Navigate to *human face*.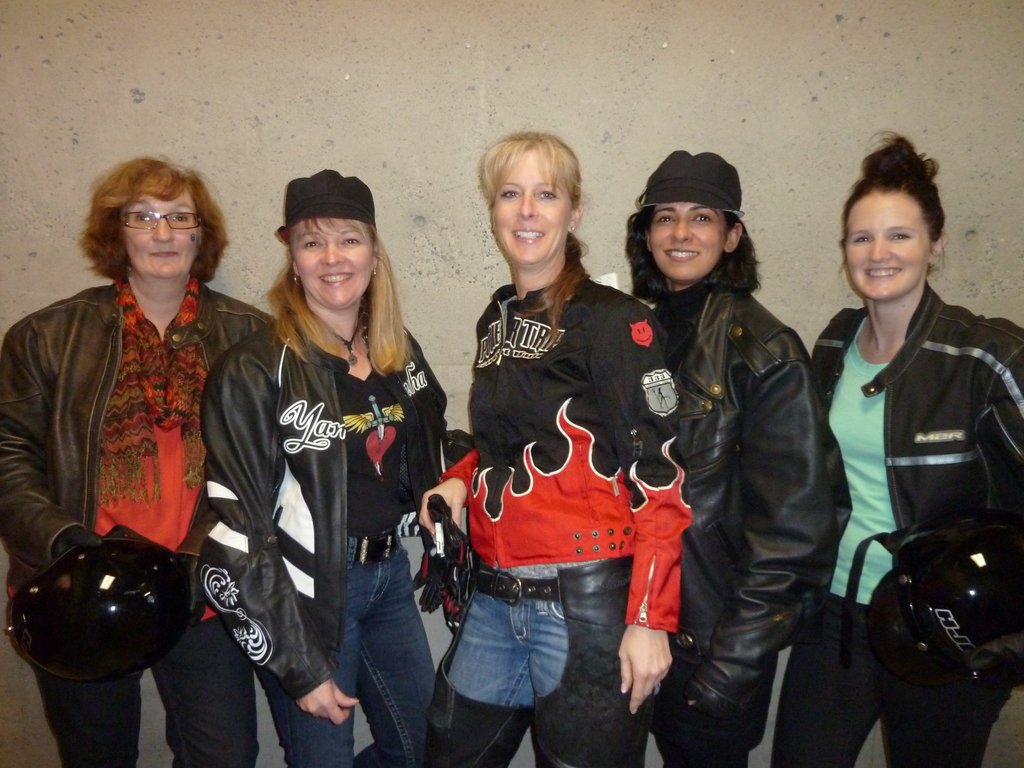
Navigation target: left=655, top=202, right=726, bottom=280.
